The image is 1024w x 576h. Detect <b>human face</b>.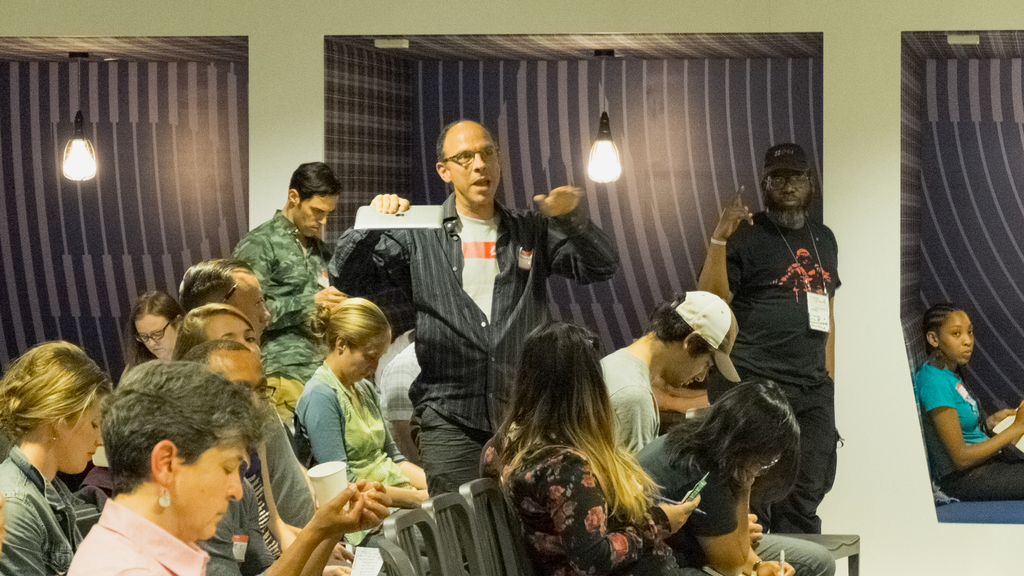
Detection: {"x1": 199, "y1": 351, "x2": 269, "y2": 415}.
